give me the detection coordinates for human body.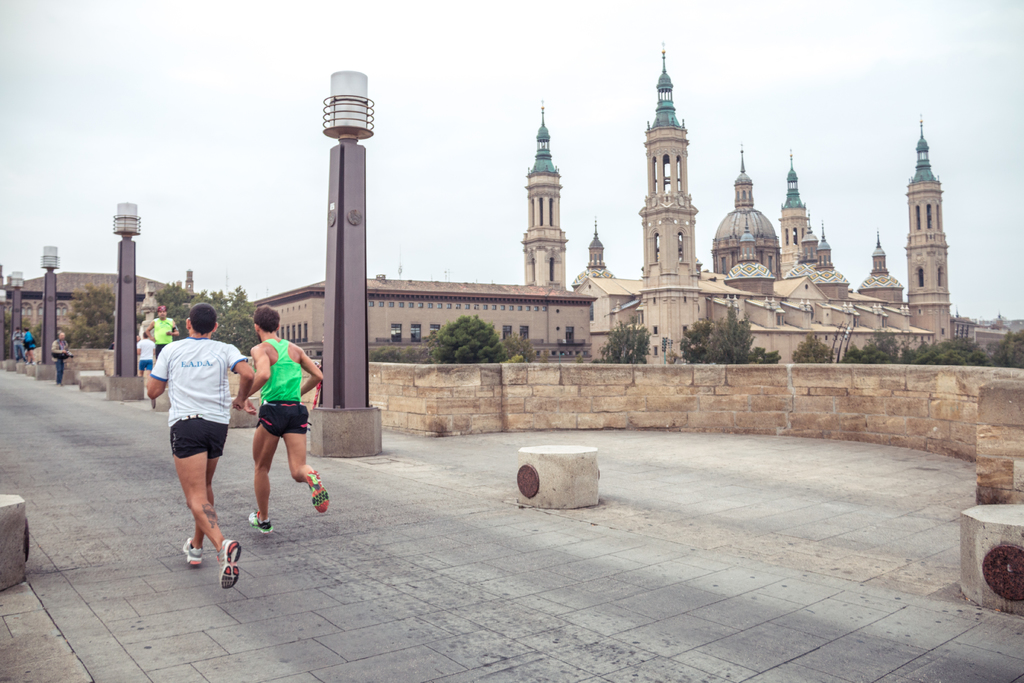
(x1=244, y1=336, x2=328, y2=537).
